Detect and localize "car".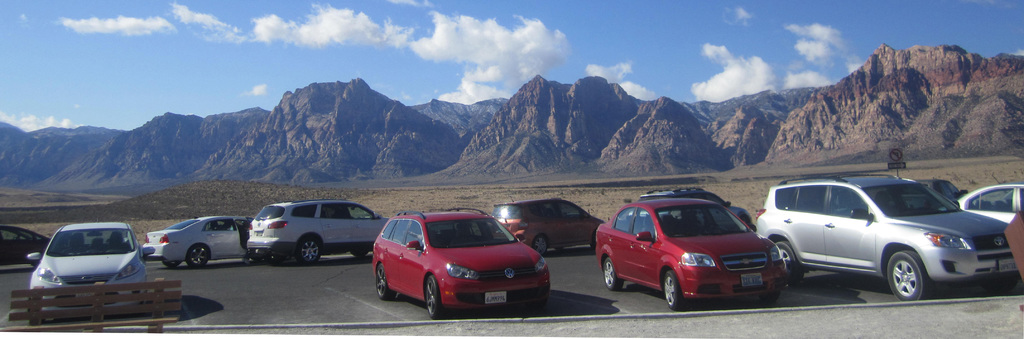
Localized at 627/188/753/227.
